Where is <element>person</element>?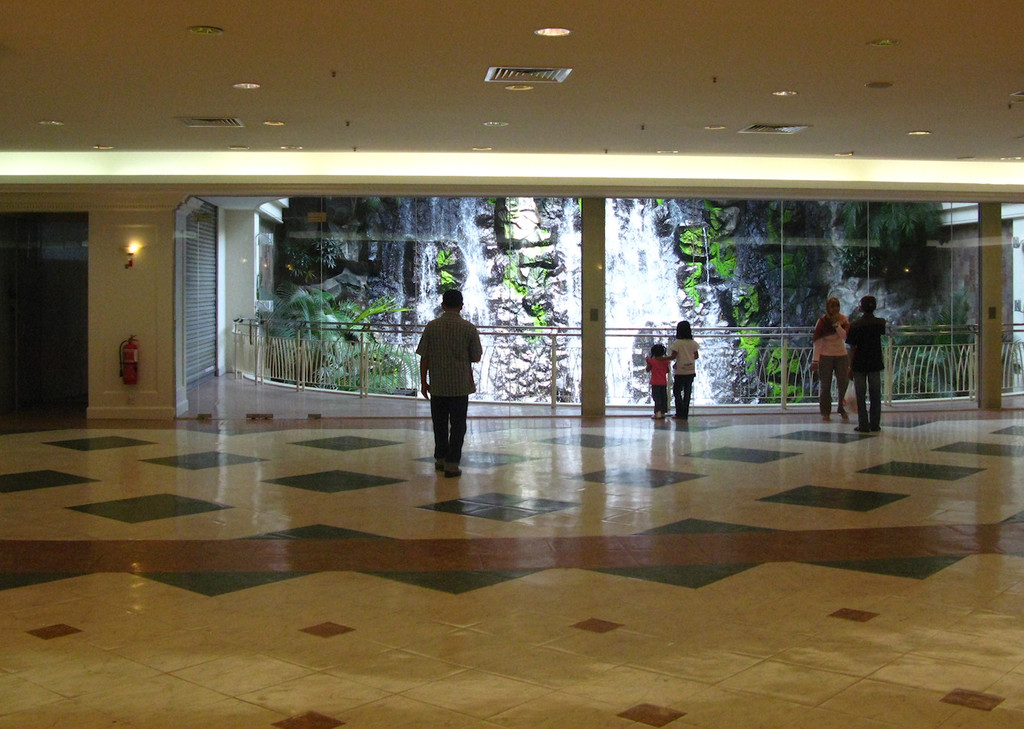
pyautogui.locateOnScreen(664, 317, 701, 415).
